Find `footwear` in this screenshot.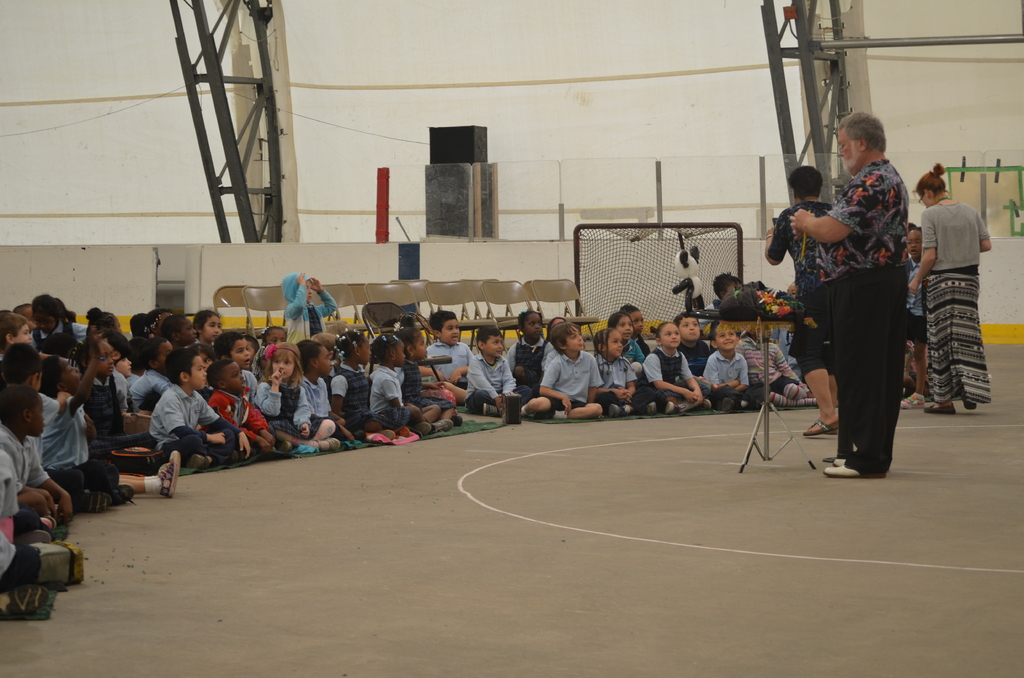
The bounding box for `footwear` is bbox=(644, 398, 650, 415).
